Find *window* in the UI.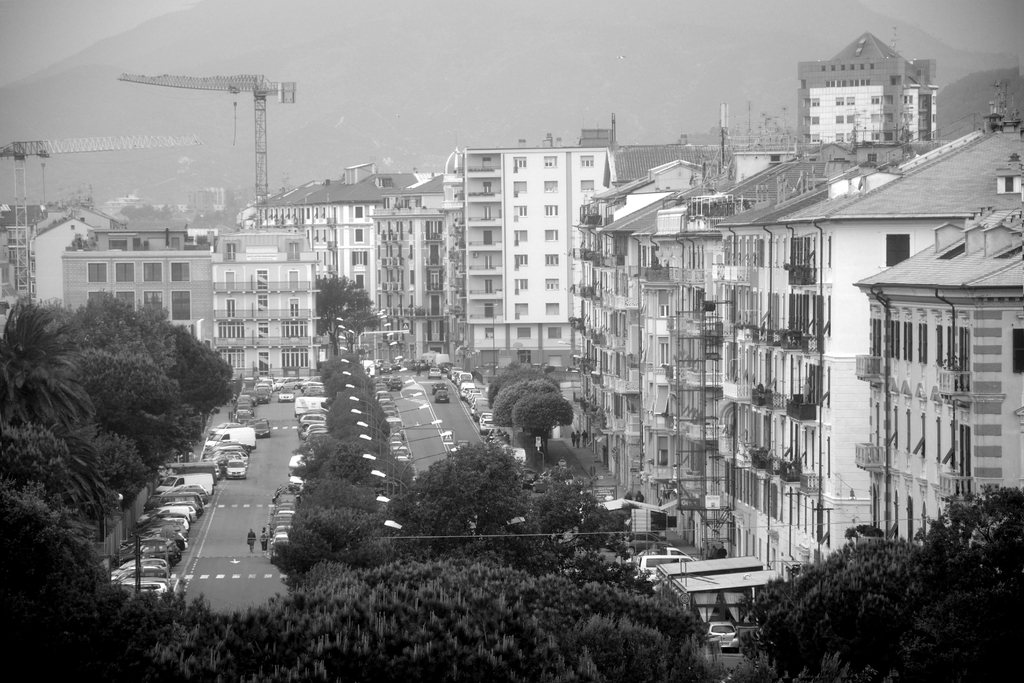
UI element at Rect(513, 254, 531, 272).
